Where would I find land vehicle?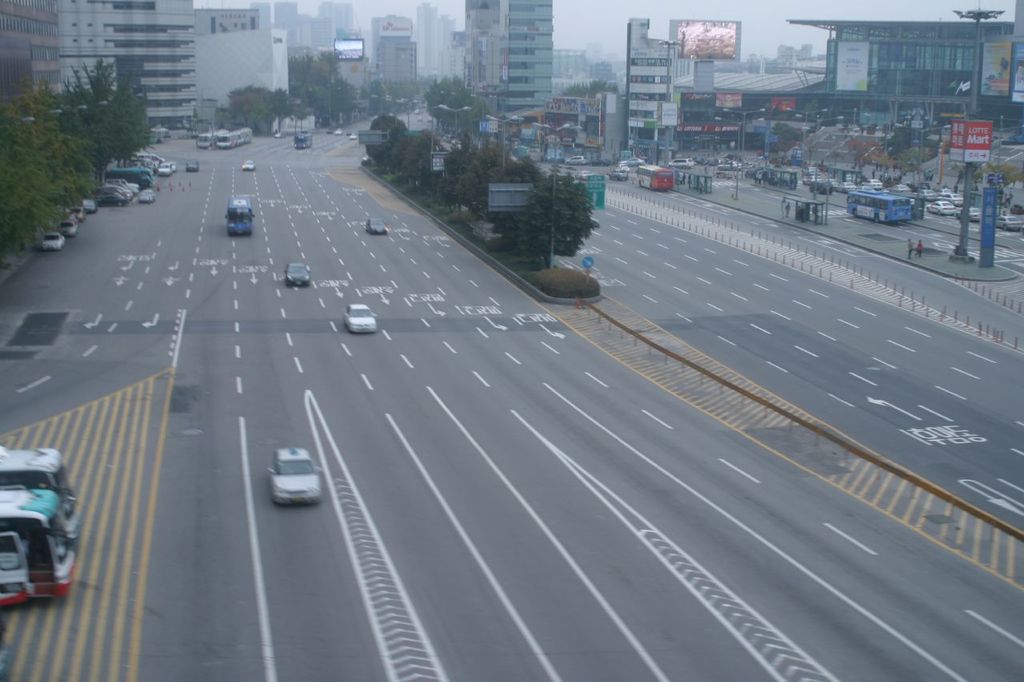
At region(666, 156, 695, 170).
